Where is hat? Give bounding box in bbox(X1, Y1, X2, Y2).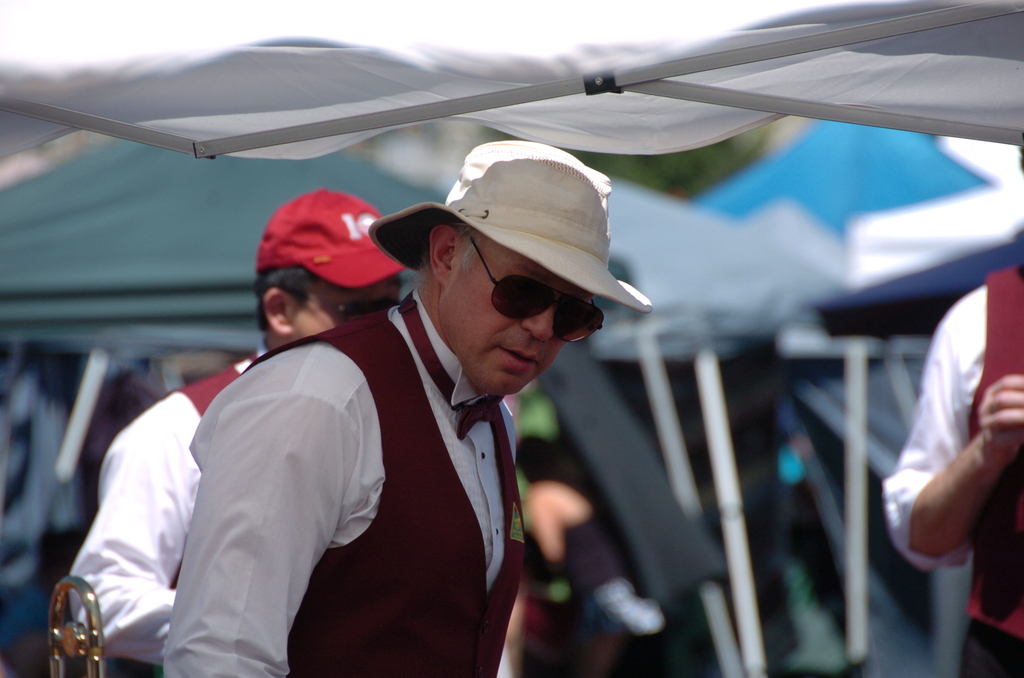
bbox(252, 177, 404, 289).
